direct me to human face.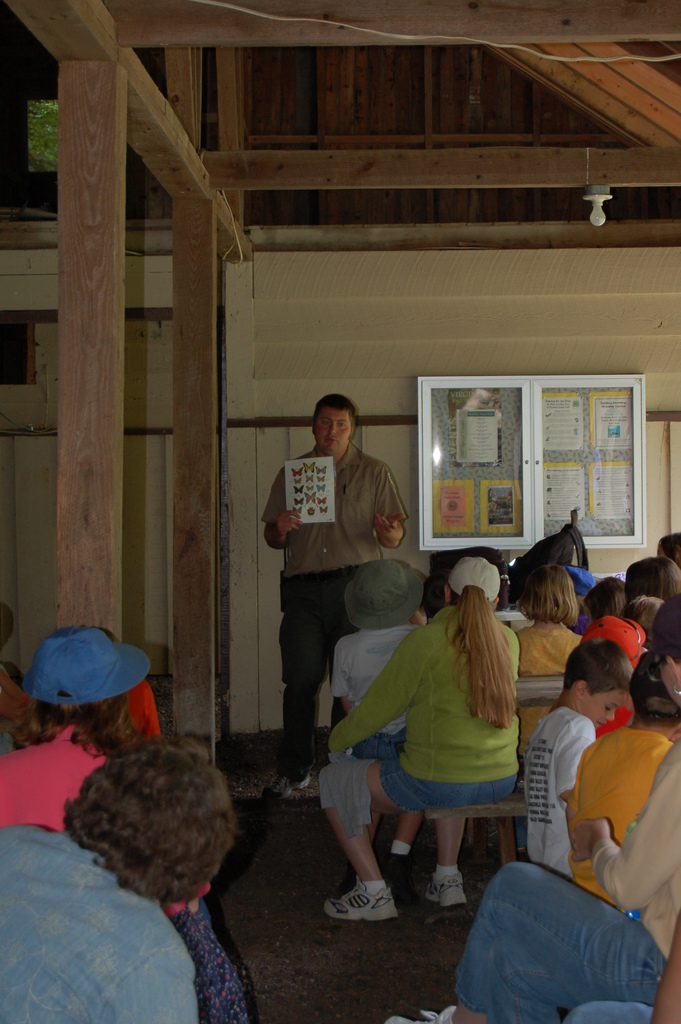
Direction: Rect(313, 407, 352, 452).
